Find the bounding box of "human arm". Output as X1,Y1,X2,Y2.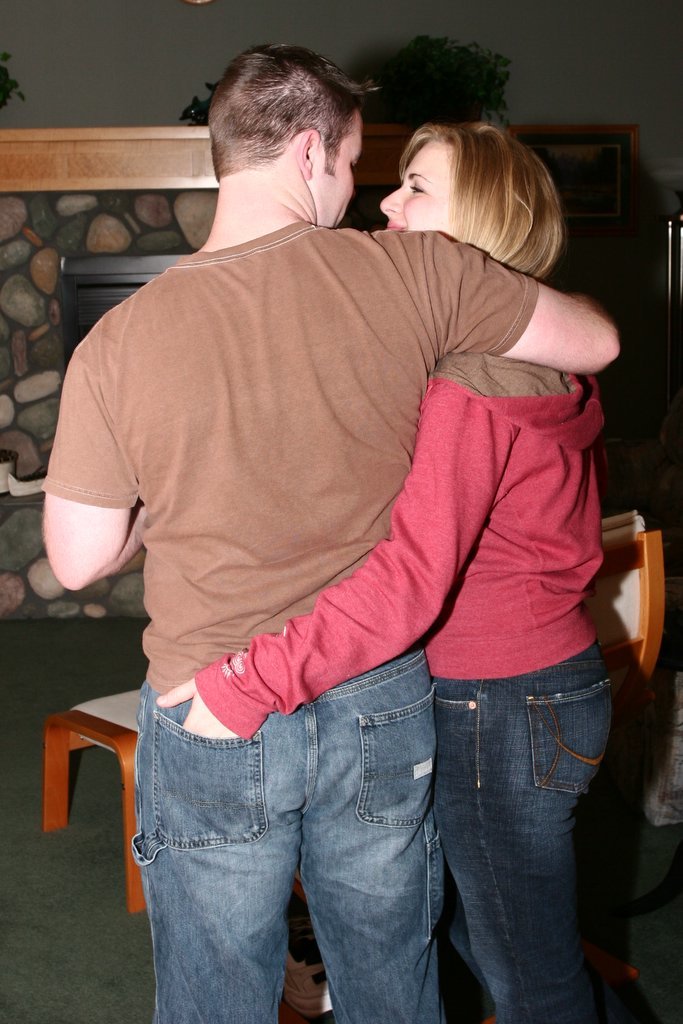
467,245,628,385.
